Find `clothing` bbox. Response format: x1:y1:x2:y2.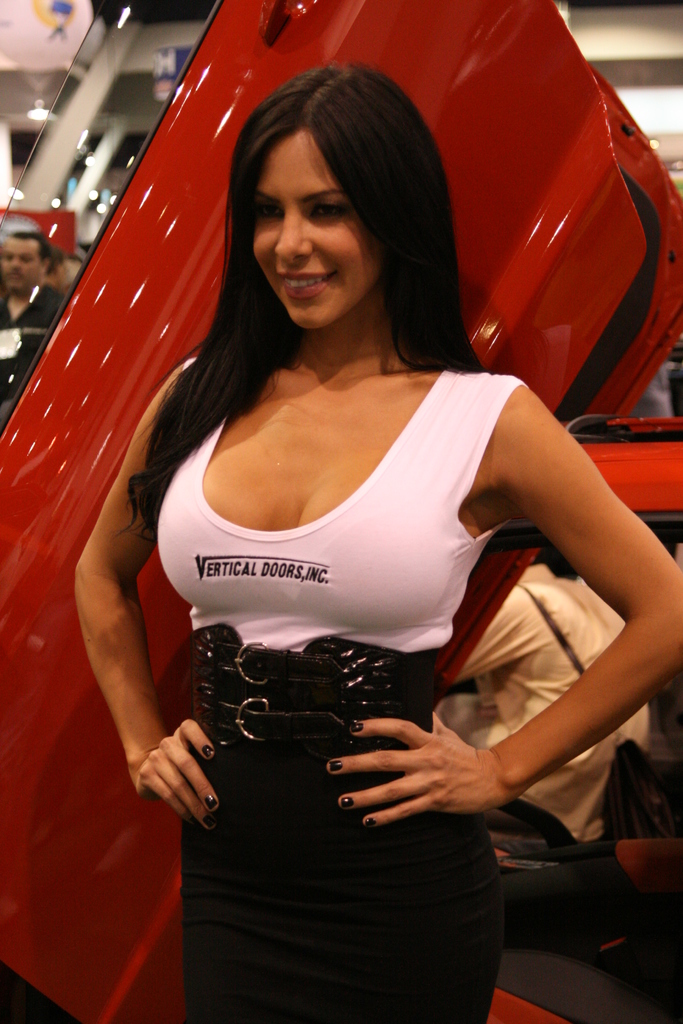
0:280:66:422.
